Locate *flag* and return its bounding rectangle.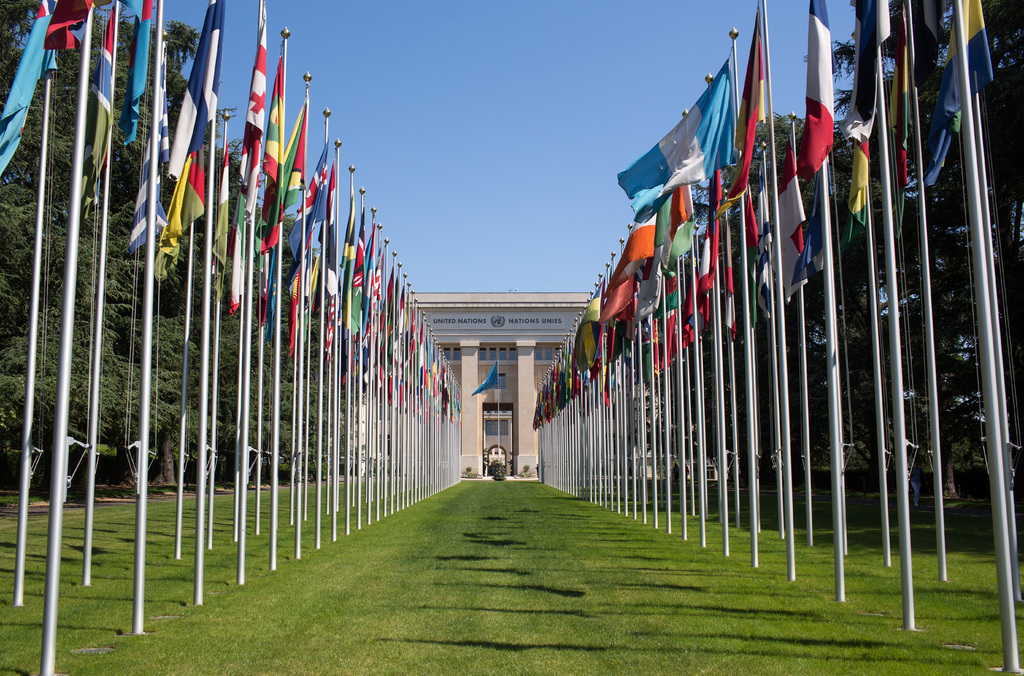
bbox=(920, 0, 1003, 194).
